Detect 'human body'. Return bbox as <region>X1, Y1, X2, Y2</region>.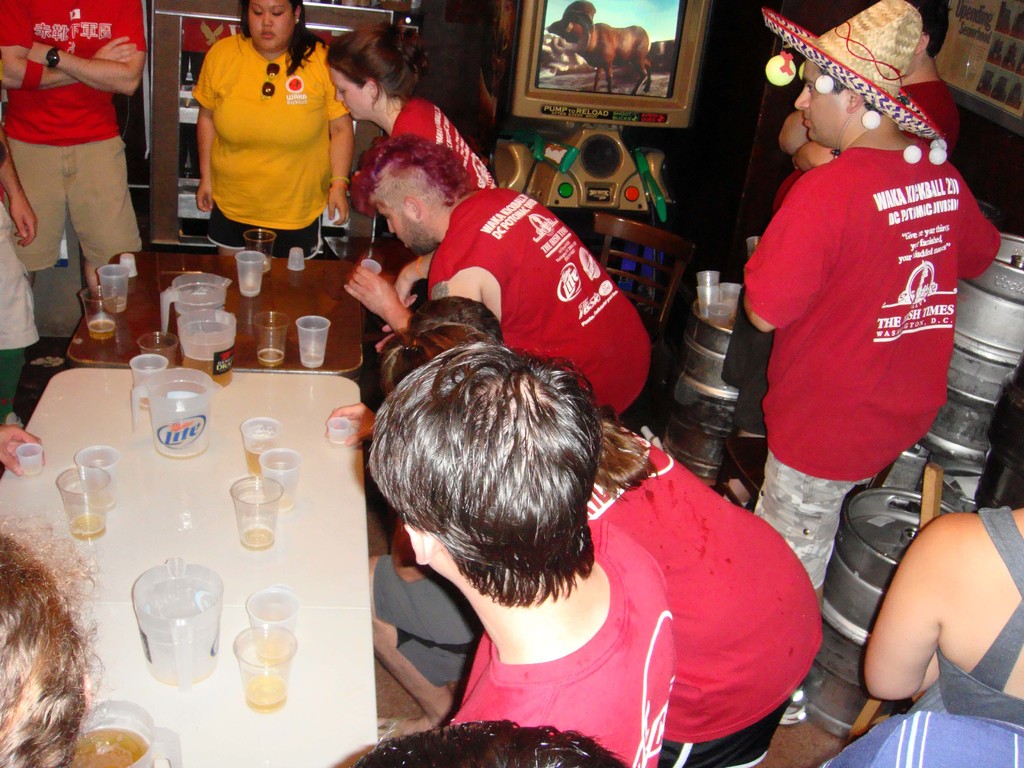
<region>861, 501, 1023, 719</region>.
